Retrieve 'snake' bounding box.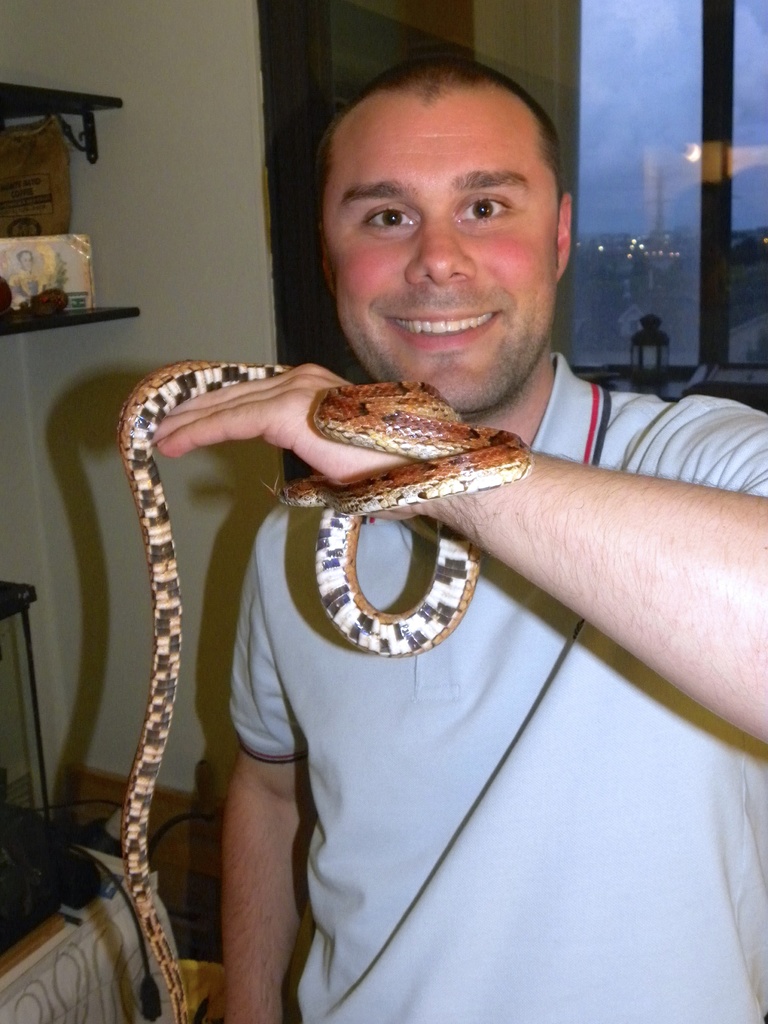
Bounding box: select_region(117, 355, 530, 1023).
